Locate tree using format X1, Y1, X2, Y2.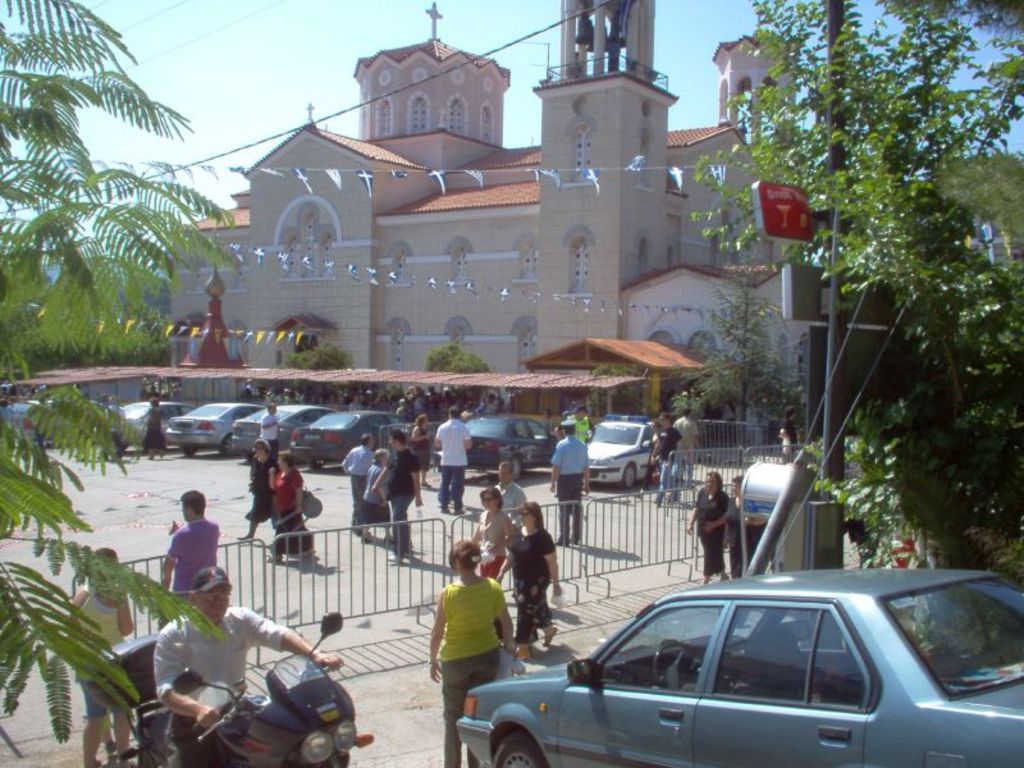
421, 343, 494, 408.
